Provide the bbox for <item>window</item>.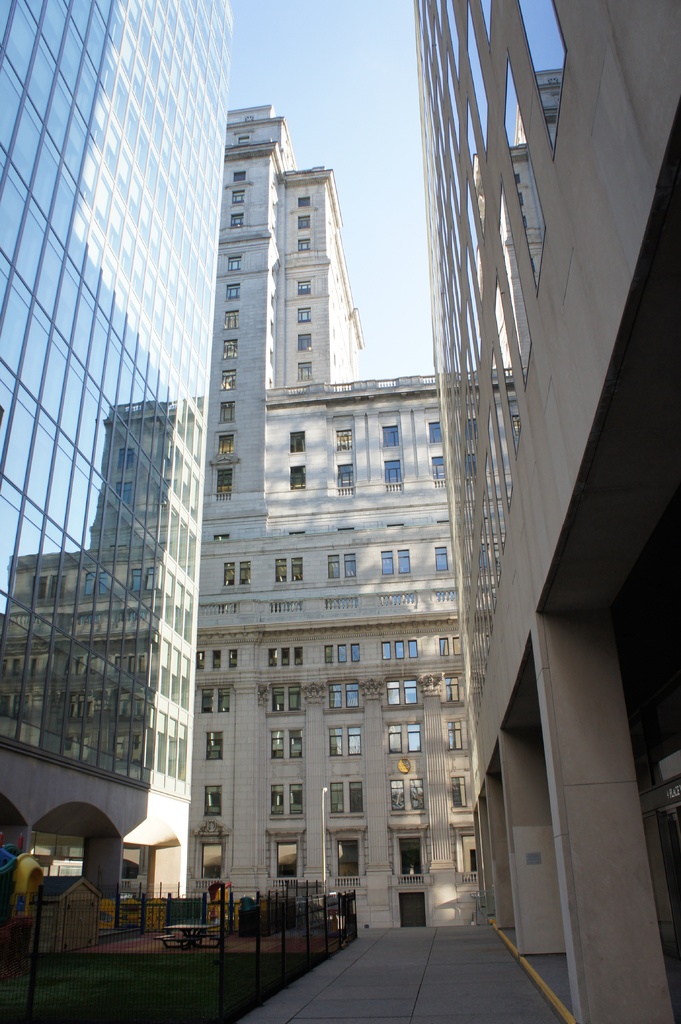
[345,682,359,706].
